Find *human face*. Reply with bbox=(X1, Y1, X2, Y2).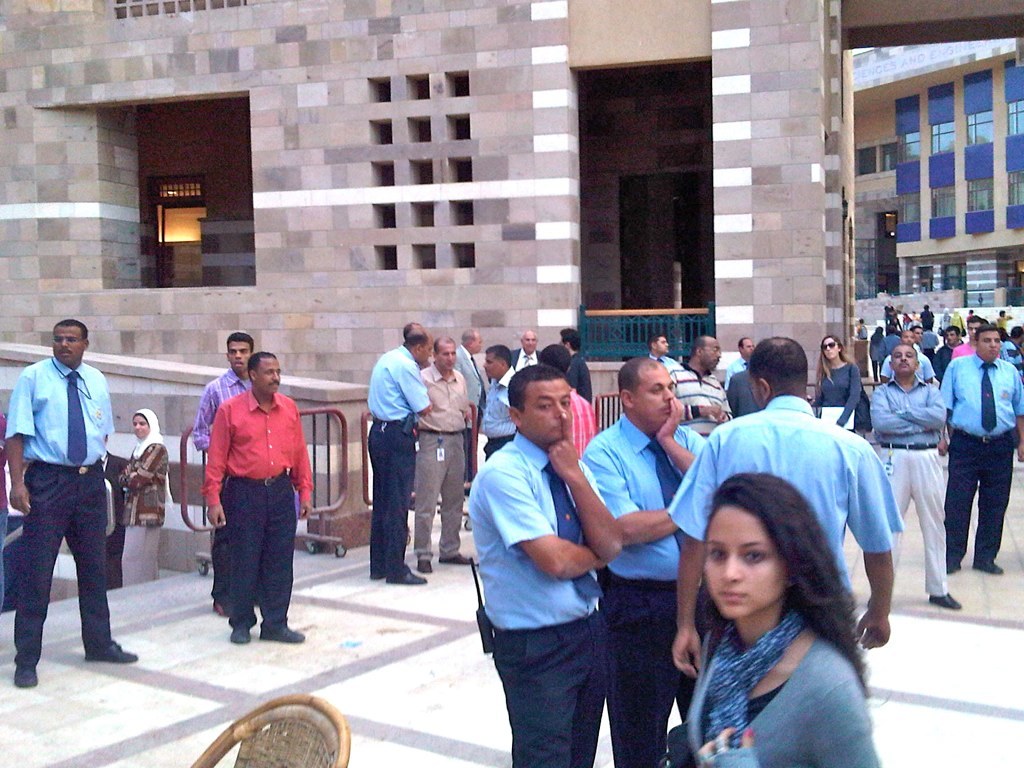
bbox=(701, 471, 839, 611).
